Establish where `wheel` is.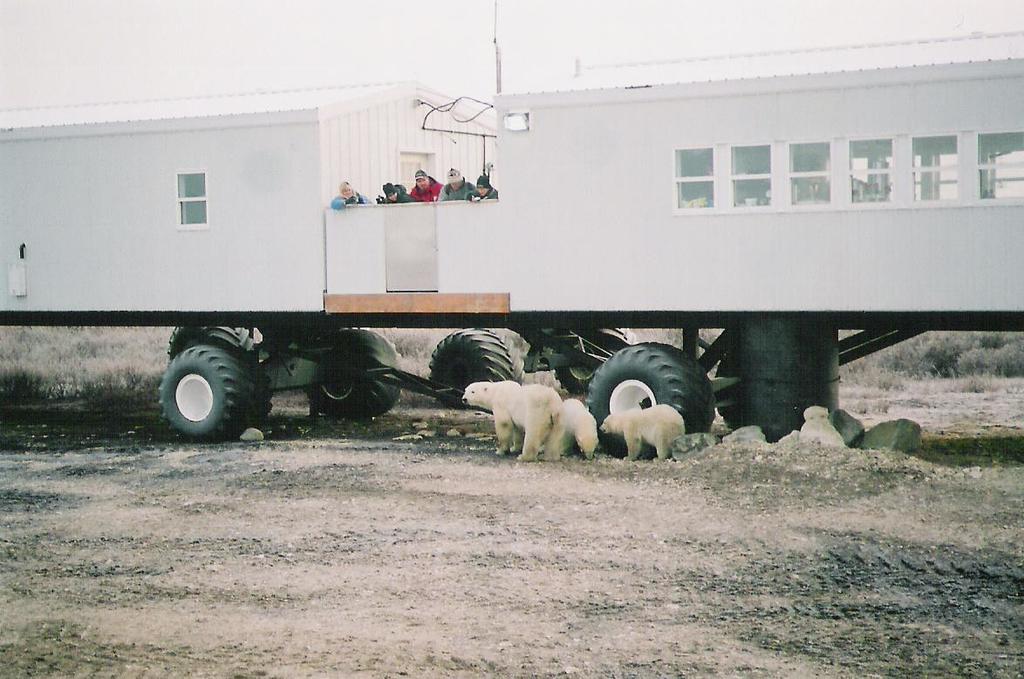
Established at select_region(585, 343, 713, 462).
